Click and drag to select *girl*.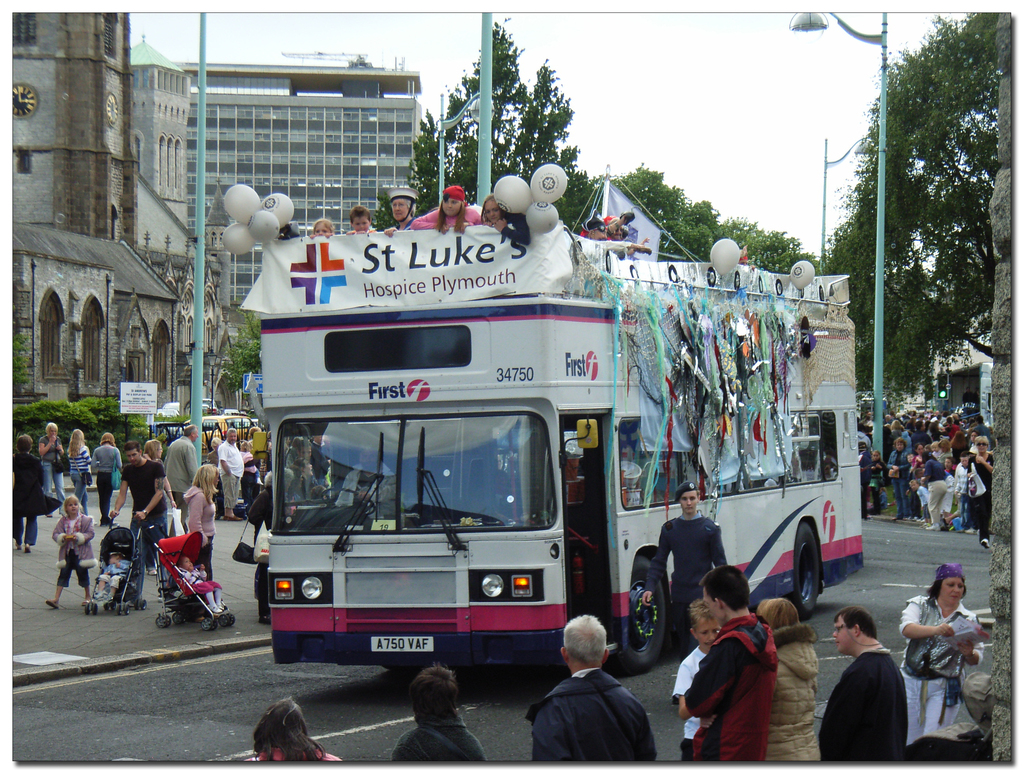
Selection: bbox(208, 442, 219, 462).
